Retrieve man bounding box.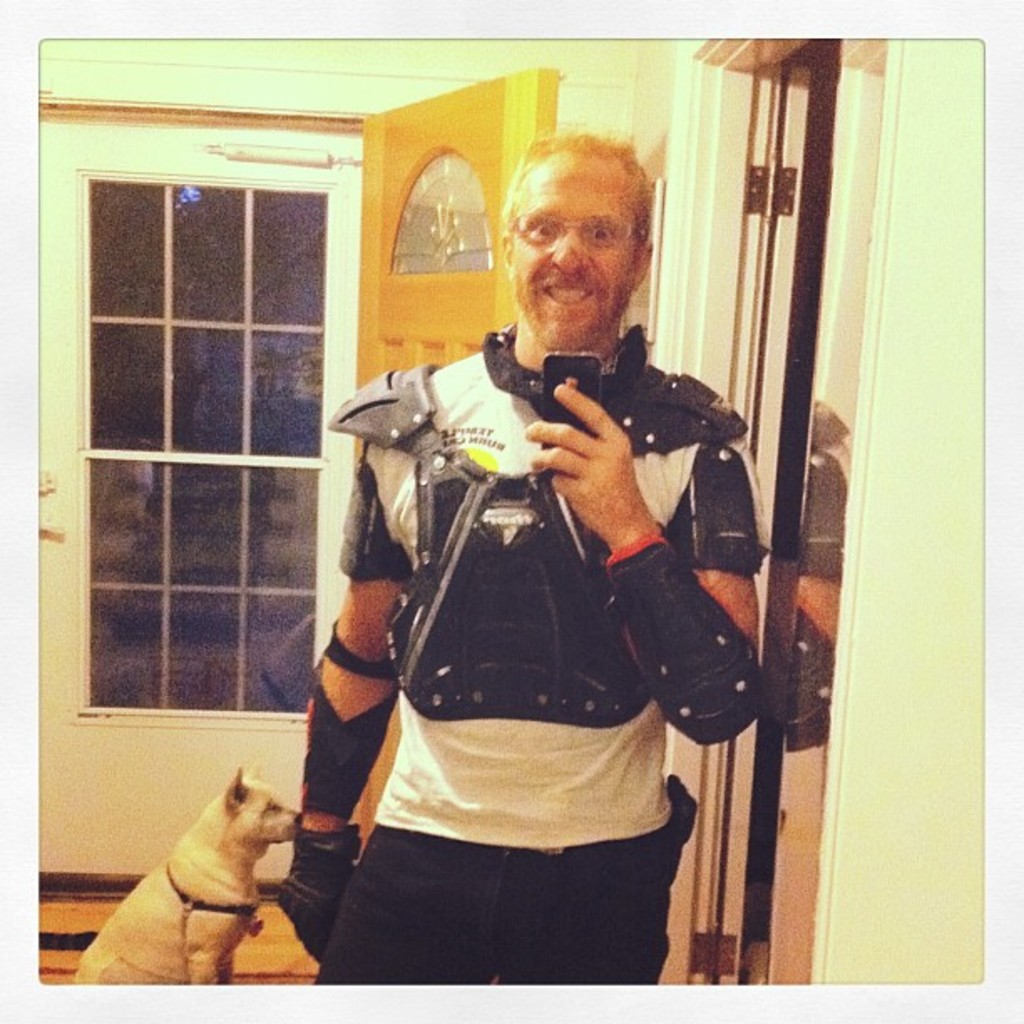
Bounding box: (278, 131, 768, 982).
